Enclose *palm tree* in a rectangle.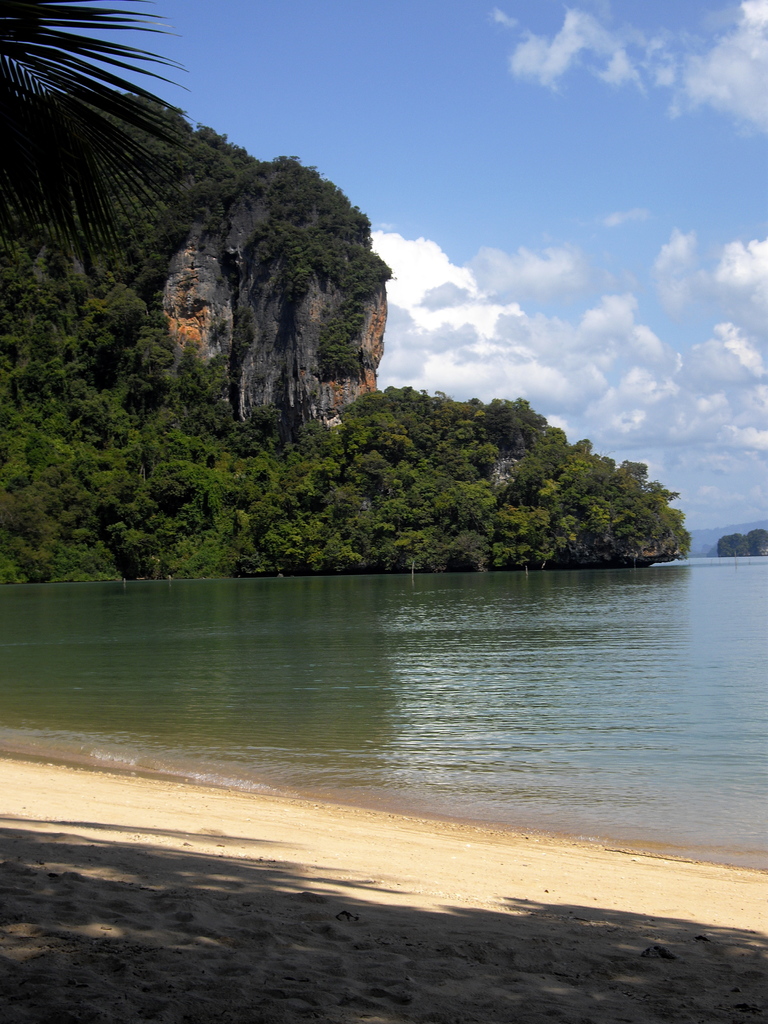
0 0 196 293.
